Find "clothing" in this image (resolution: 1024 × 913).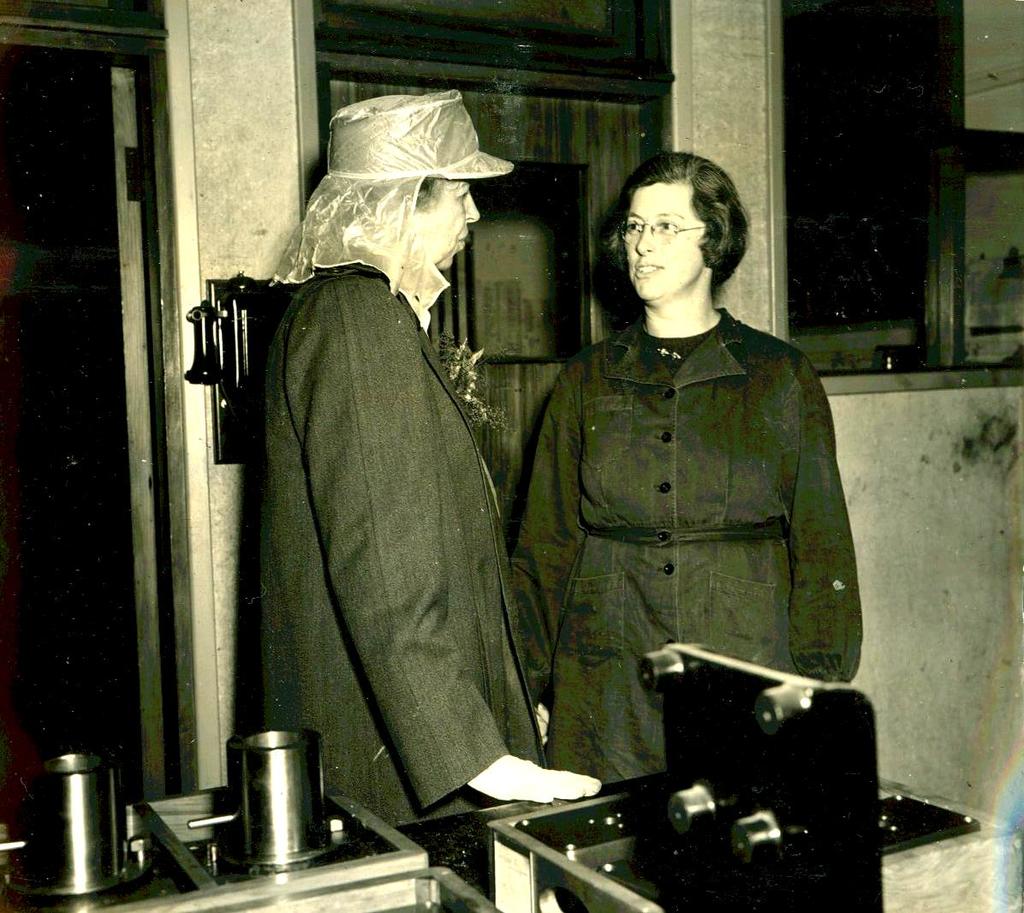
<box>474,321,878,785</box>.
